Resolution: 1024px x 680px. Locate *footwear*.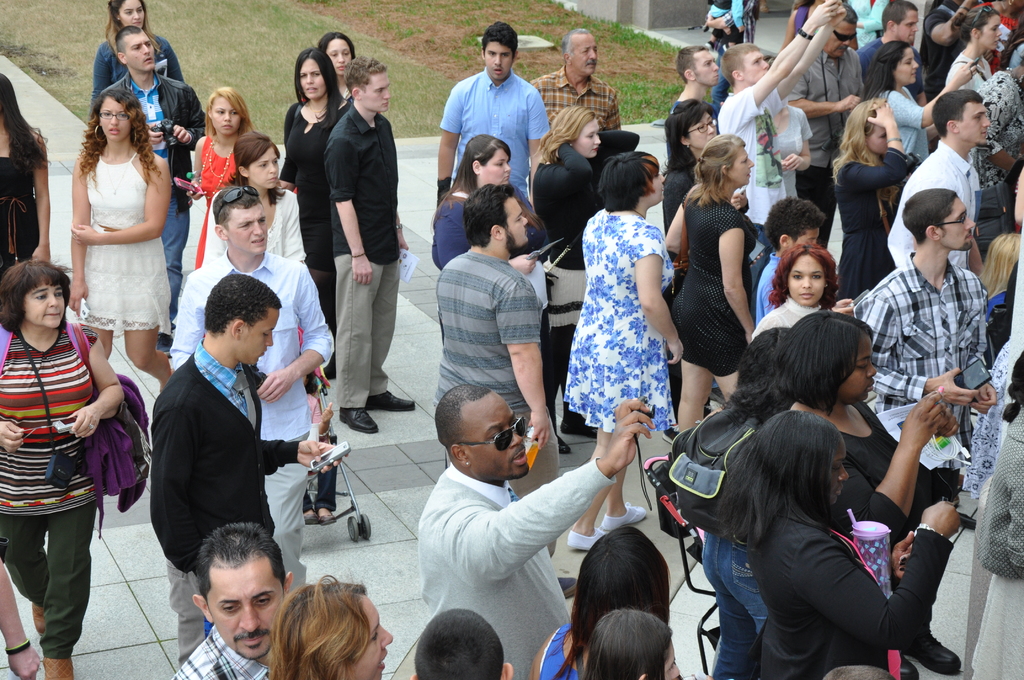
<box>559,576,579,597</box>.
